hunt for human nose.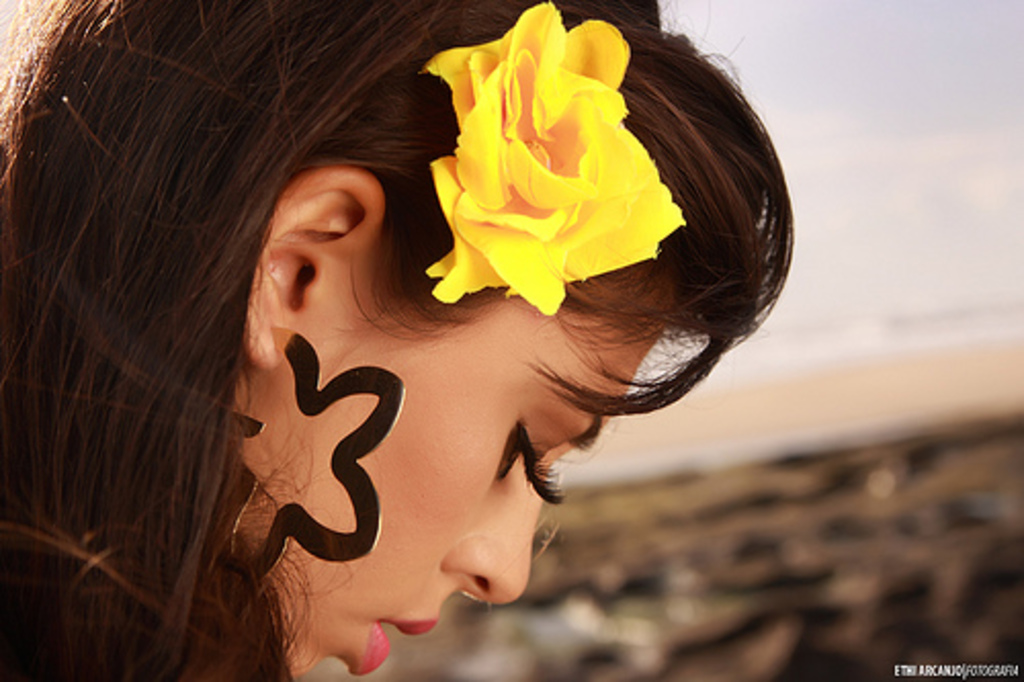
Hunted down at box(442, 455, 559, 602).
